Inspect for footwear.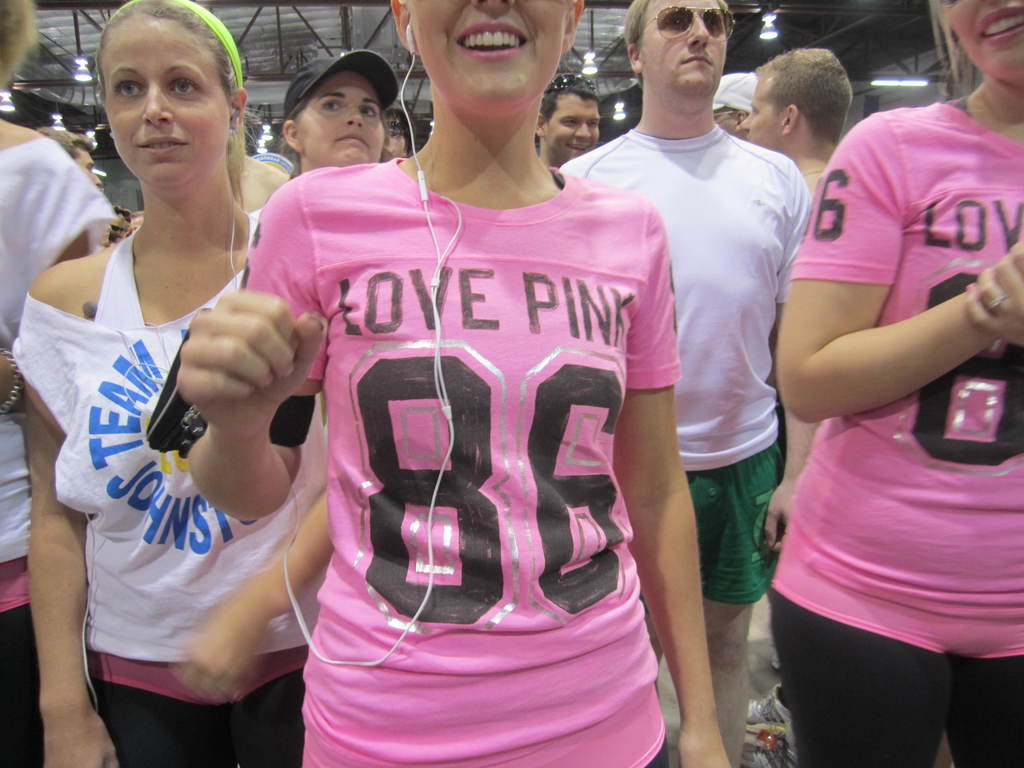
Inspection: bbox(751, 685, 781, 741).
